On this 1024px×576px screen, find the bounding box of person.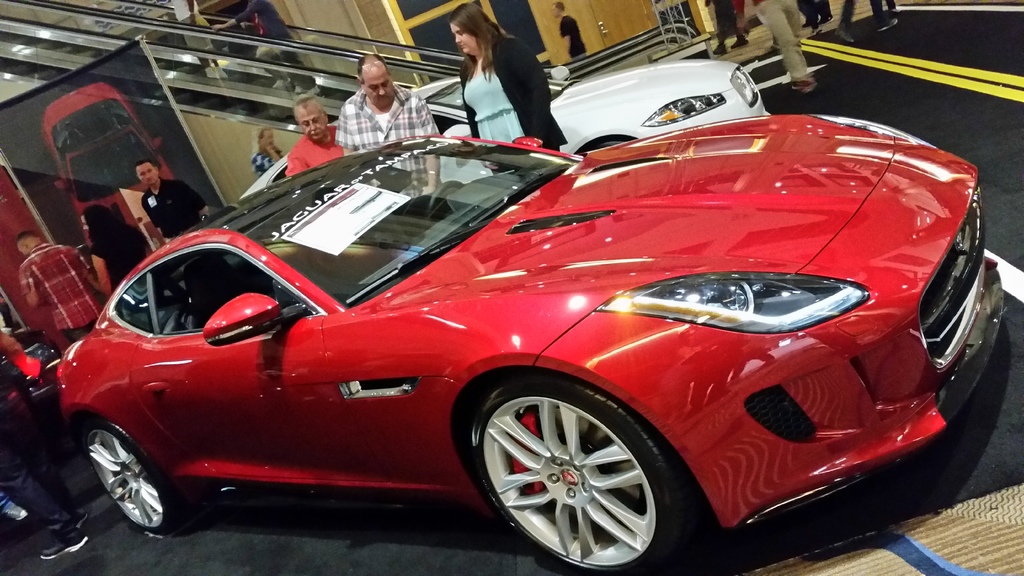
Bounding box: [249,124,282,179].
